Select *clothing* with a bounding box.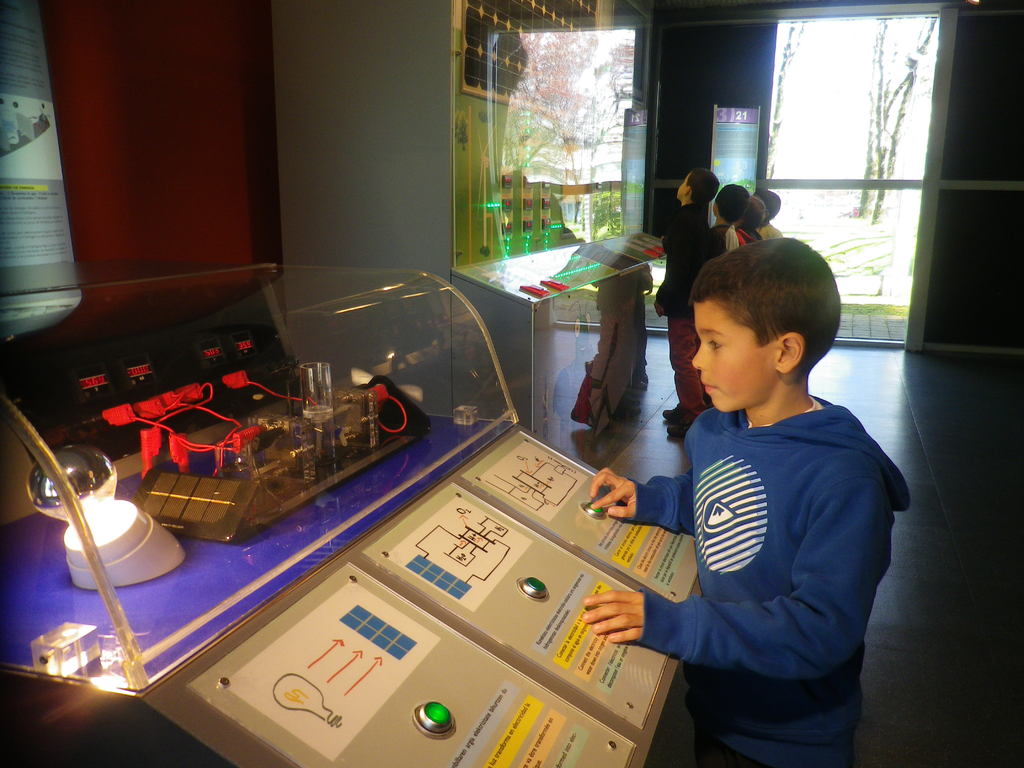
detection(657, 201, 707, 427).
